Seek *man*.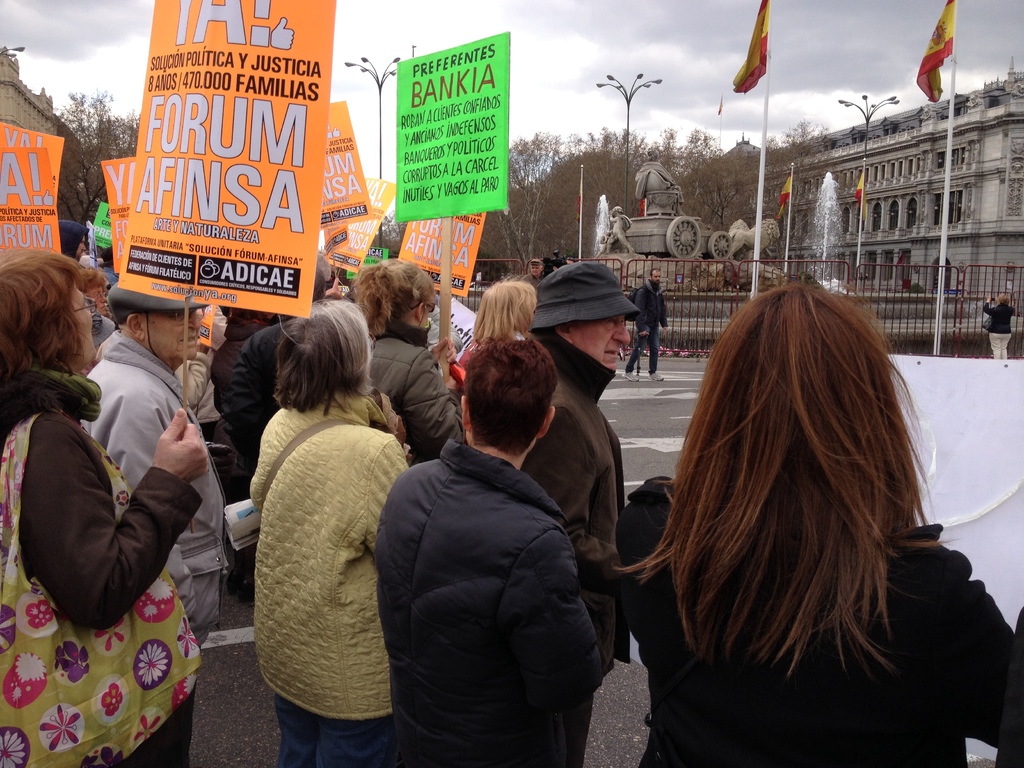
x1=312, y1=250, x2=344, y2=301.
